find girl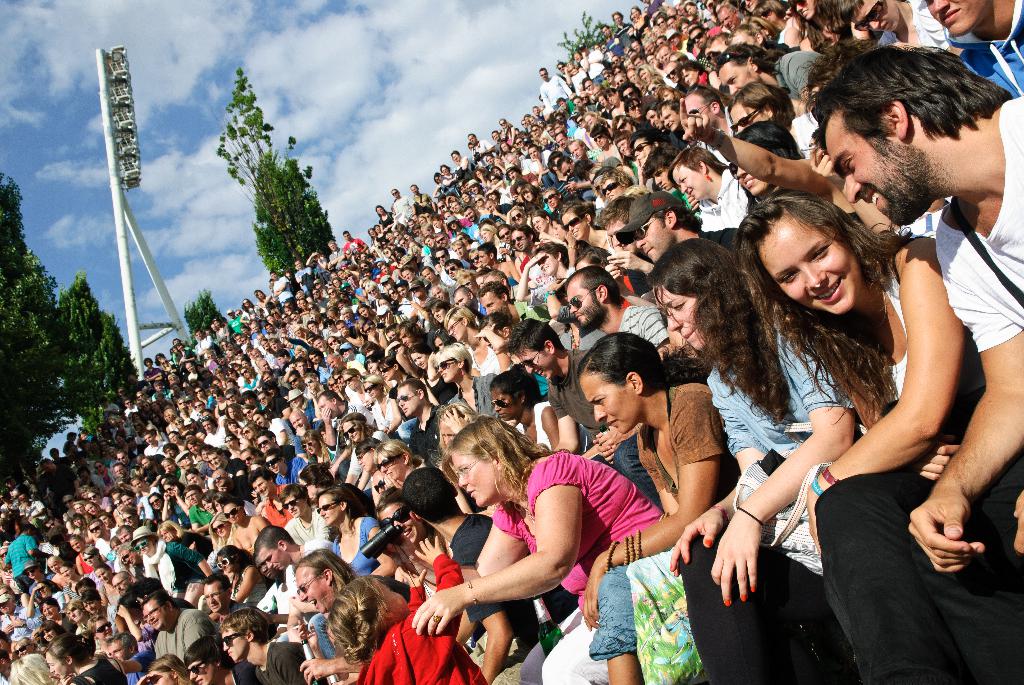
box(109, 498, 124, 512)
